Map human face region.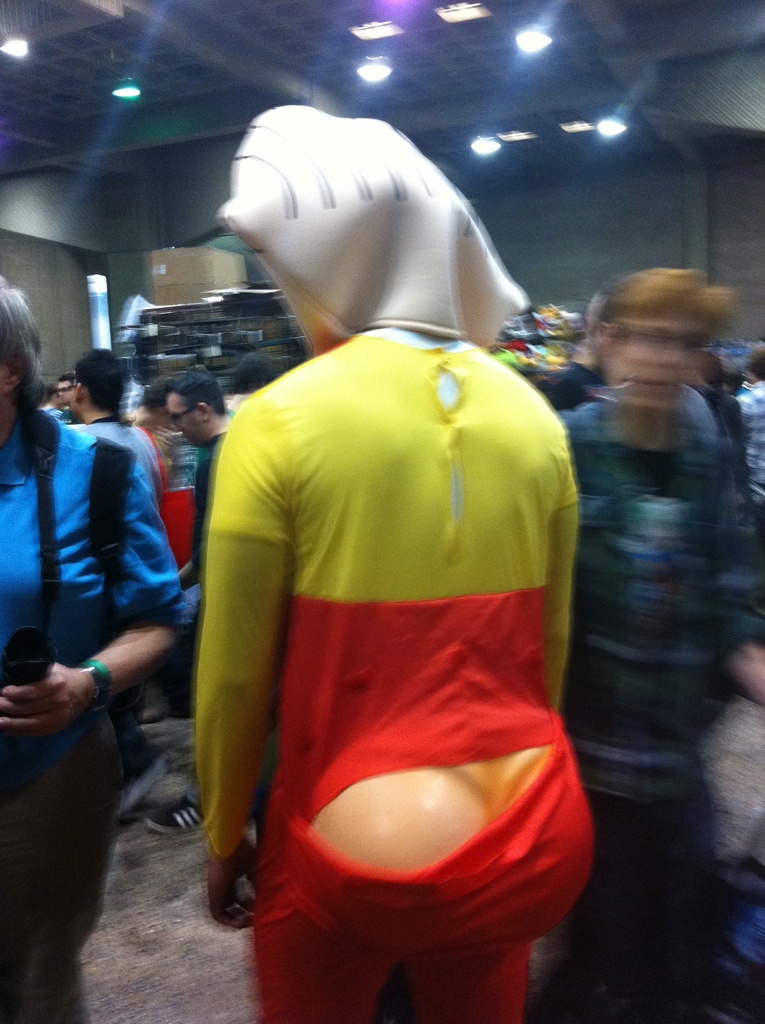
Mapped to x1=169, y1=388, x2=202, y2=438.
